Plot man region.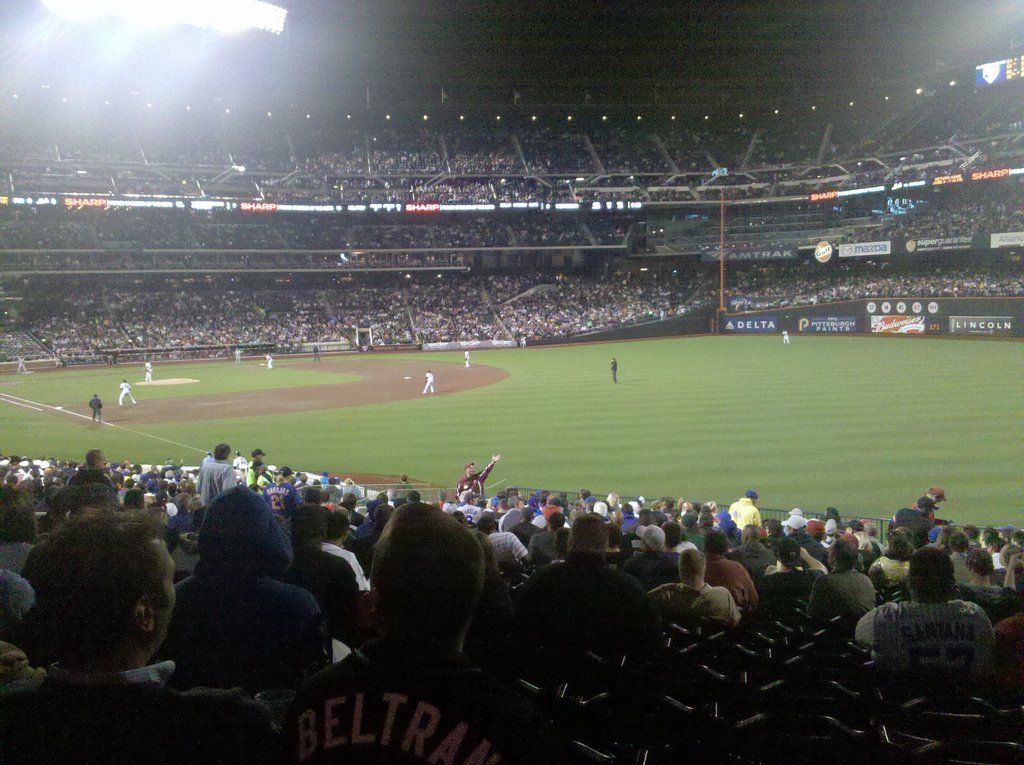
Plotted at 799, 533, 876, 632.
